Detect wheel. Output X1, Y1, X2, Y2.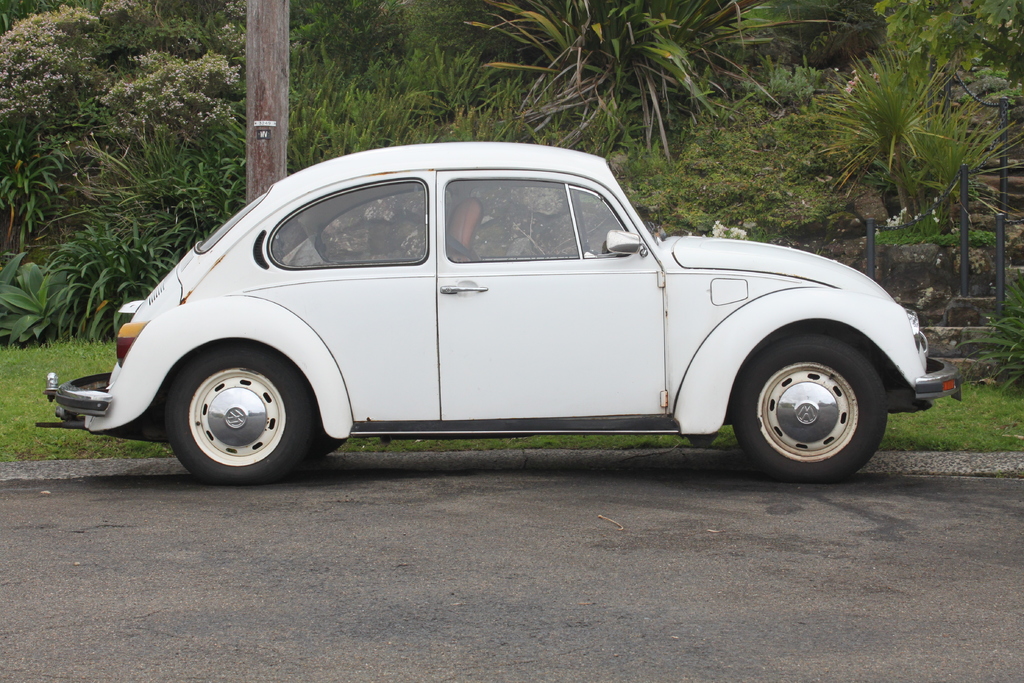
729, 329, 890, 479.
